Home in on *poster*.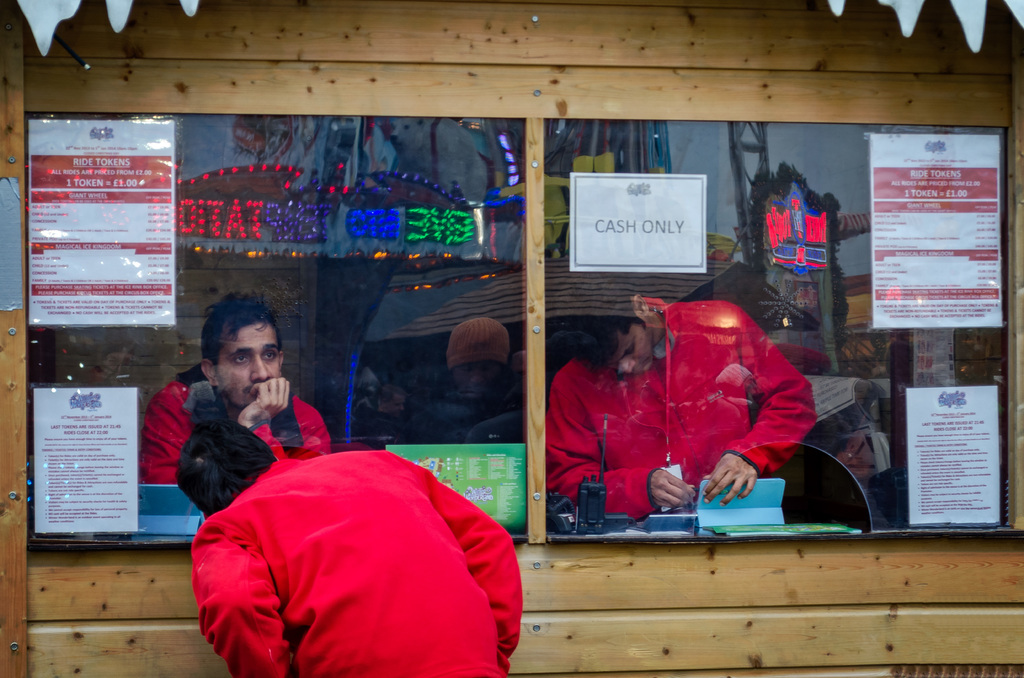
Homed in at pyautogui.locateOnScreen(28, 121, 176, 327).
